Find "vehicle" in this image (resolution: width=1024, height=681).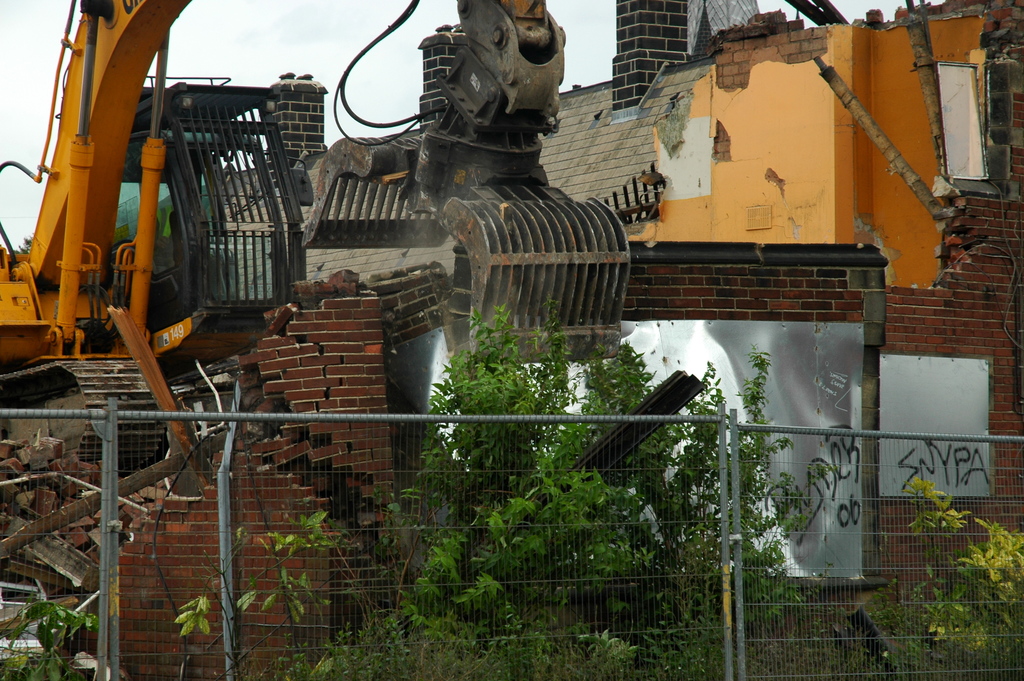
locate(0, 0, 636, 468).
